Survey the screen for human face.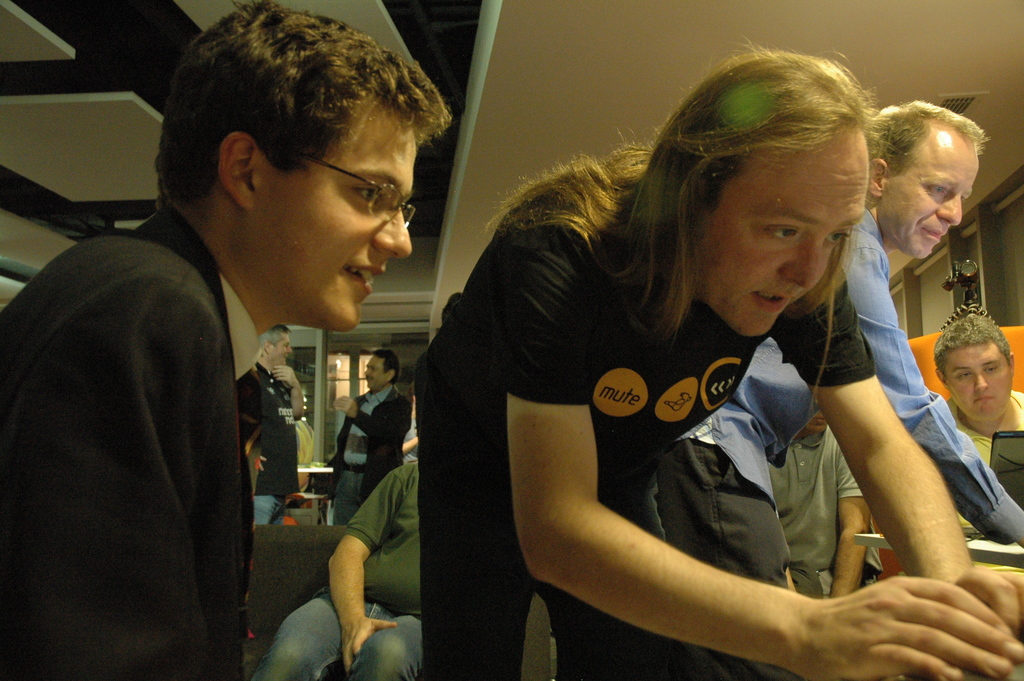
Survey found: 701 127 872 334.
